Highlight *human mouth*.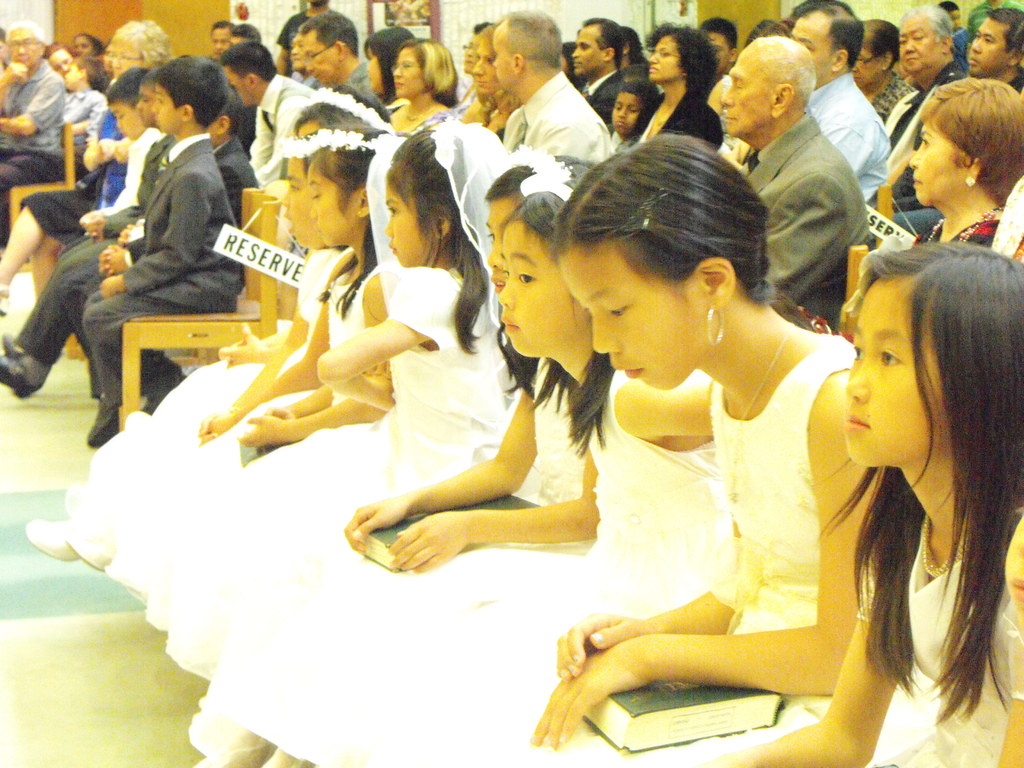
Highlighted region: l=614, t=360, r=640, b=380.
